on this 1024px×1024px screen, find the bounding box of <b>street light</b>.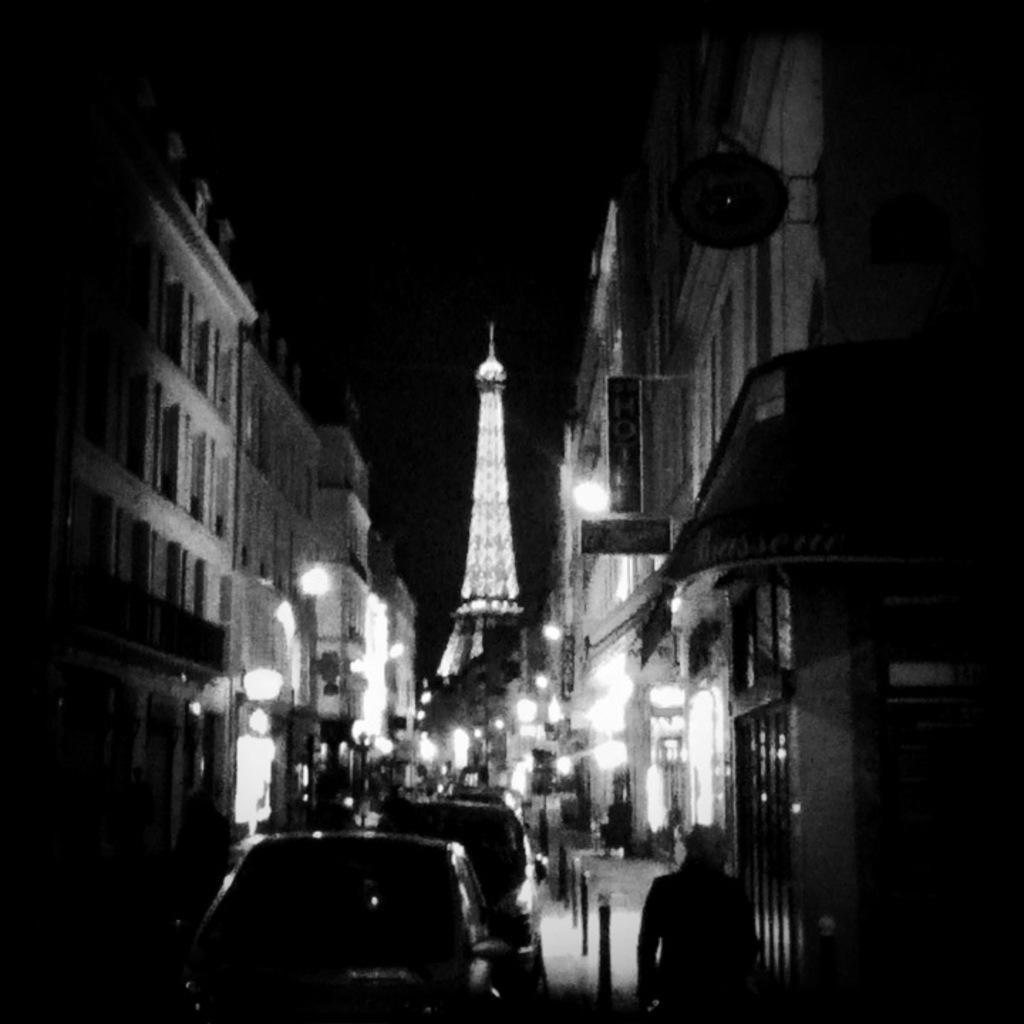
Bounding box: l=673, t=145, r=805, b=249.
